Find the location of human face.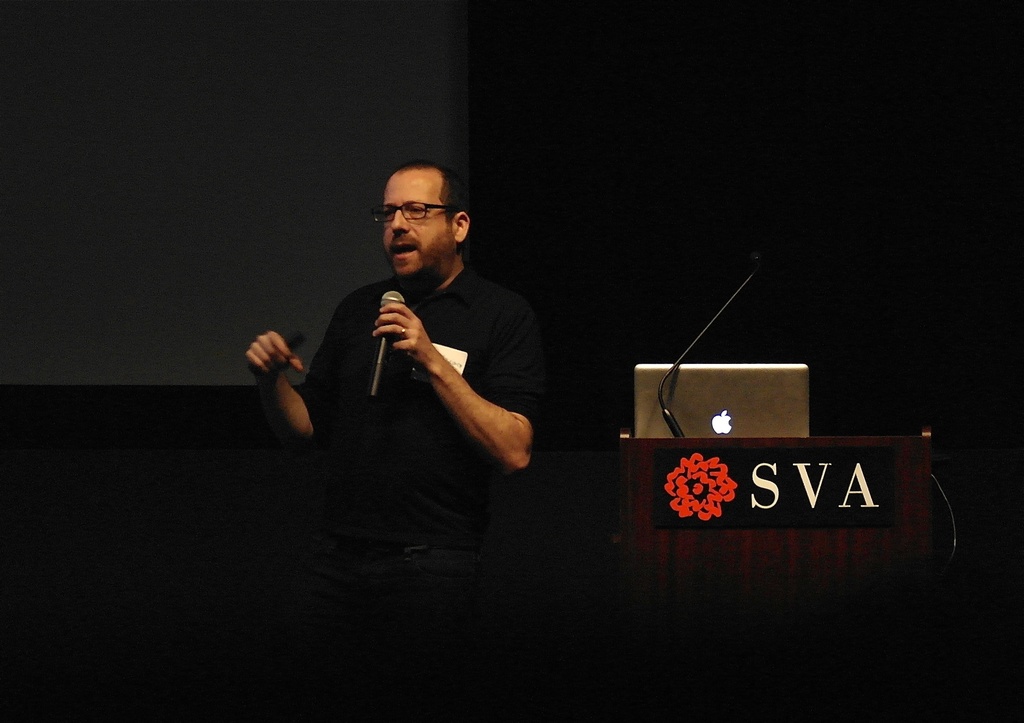
Location: 383,172,448,279.
